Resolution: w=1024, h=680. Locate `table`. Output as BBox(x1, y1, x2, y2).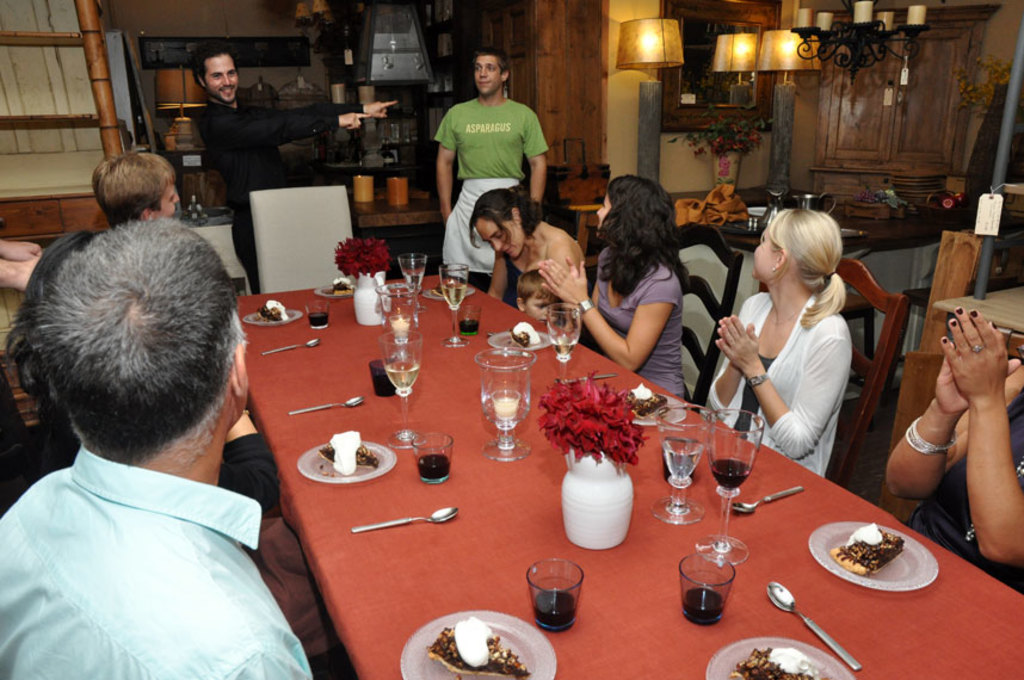
BBox(921, 271, 1023, 352).
